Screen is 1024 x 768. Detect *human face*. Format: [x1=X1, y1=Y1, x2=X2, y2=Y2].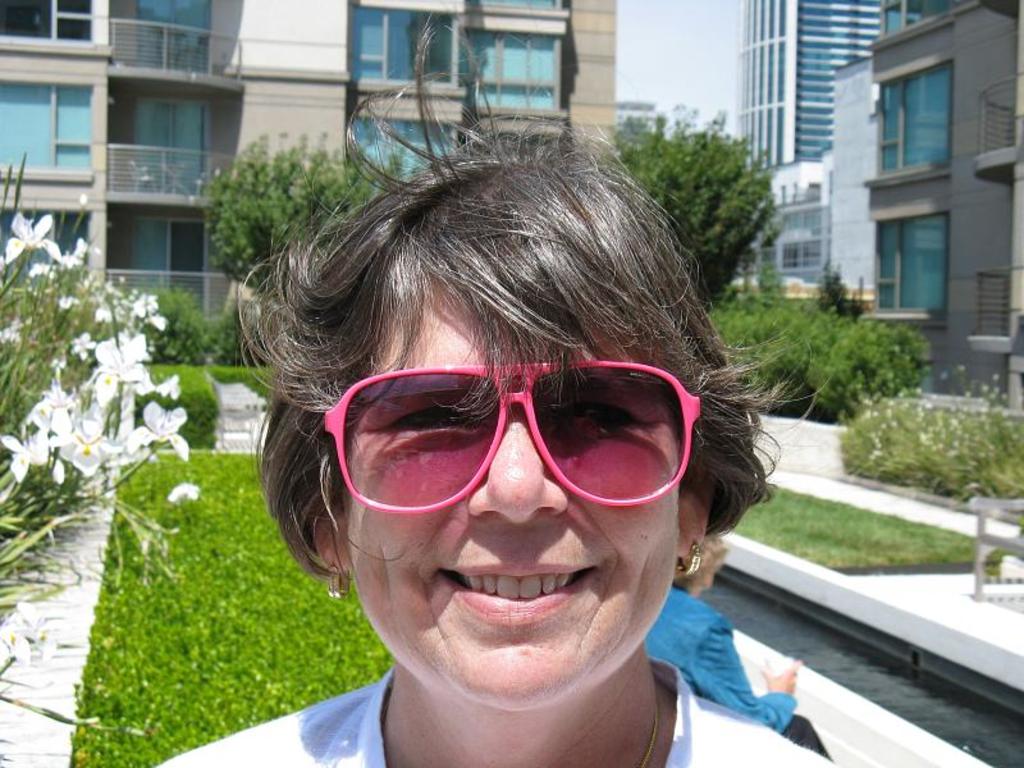
[x1=348, y1=276, x2=680, y2=712].
